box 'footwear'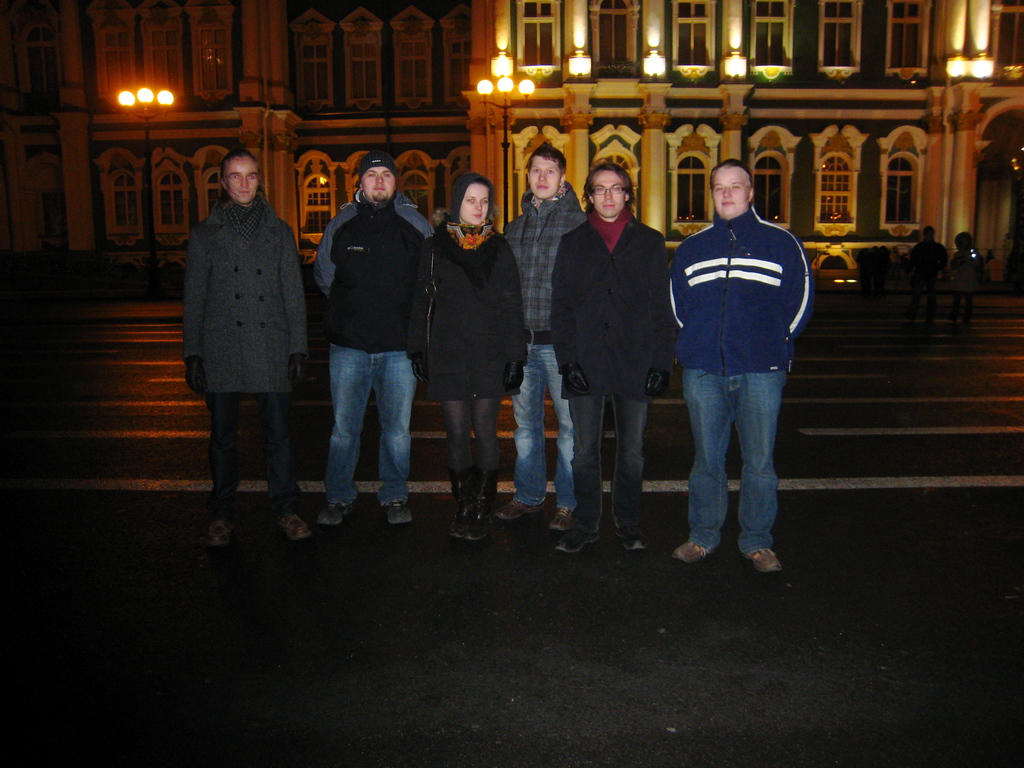
select_region(282, 511, 313, 538)
